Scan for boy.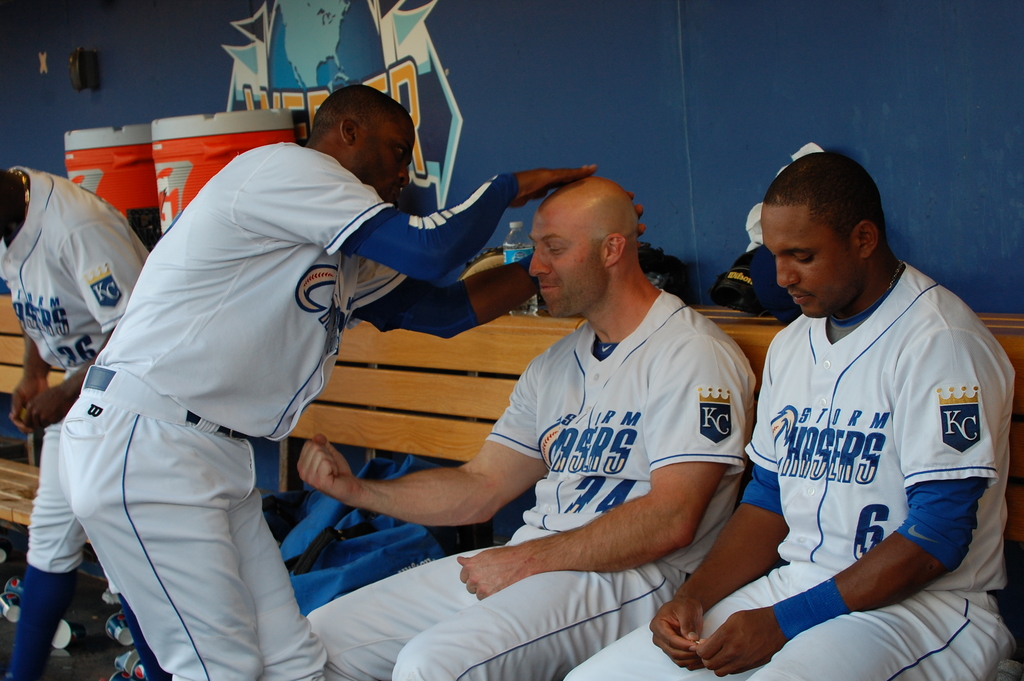
Scan result: 58, 84, 645, 678.
